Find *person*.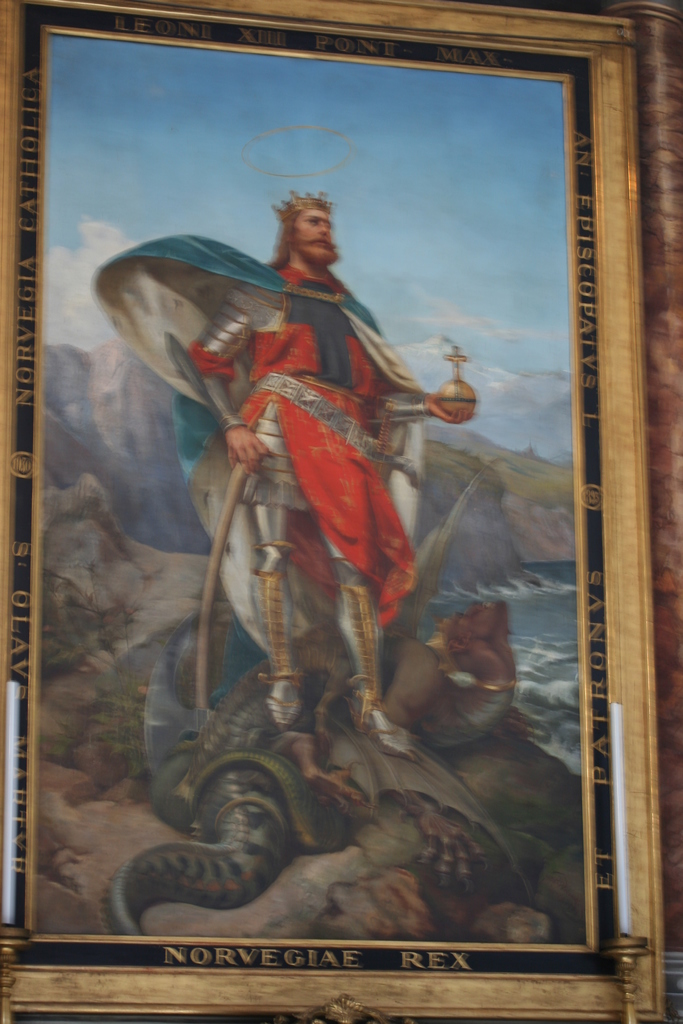
174, 188, 481, 762.
